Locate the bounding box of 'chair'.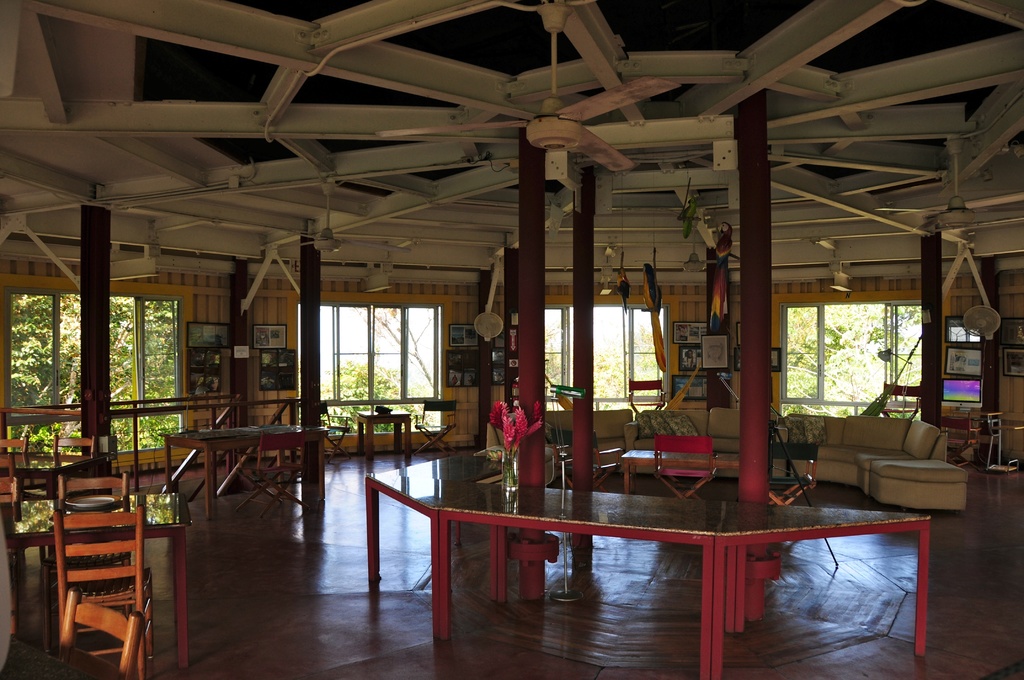
Bounding box: x1=650, y1=434, x2=719, y2=501.
